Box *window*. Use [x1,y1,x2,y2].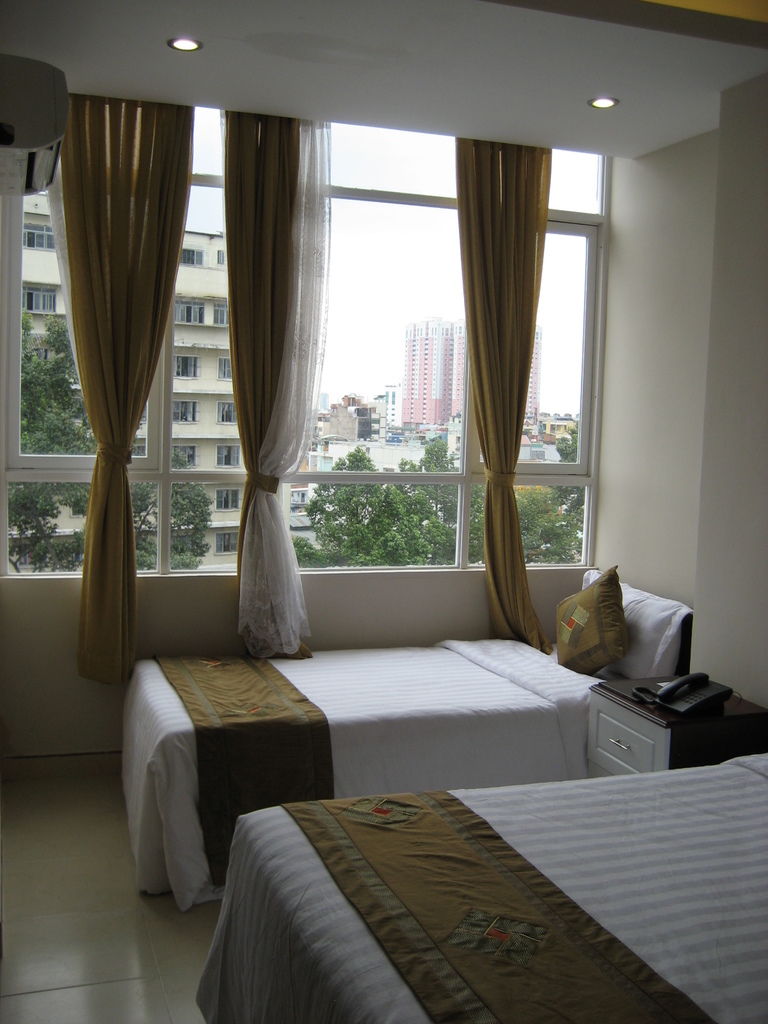
[139,404,148,424].
